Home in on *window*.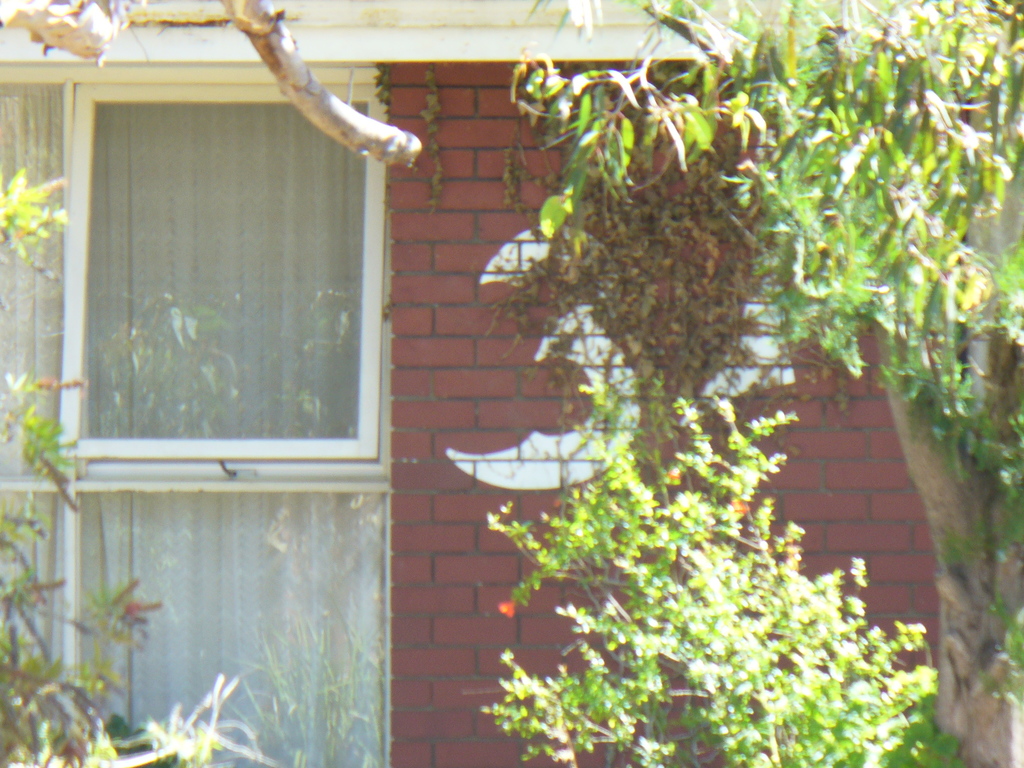
Homed in at [x1=52, y1=78, x2=392, y2=458].
